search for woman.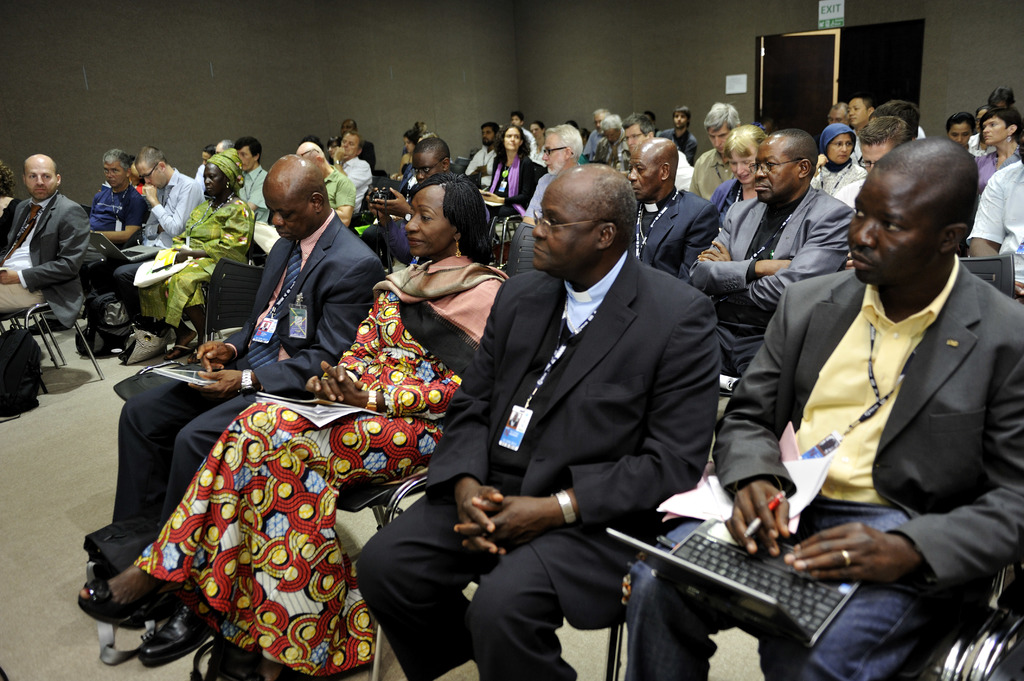
Found at bbox(136, 150, 254, 360).
